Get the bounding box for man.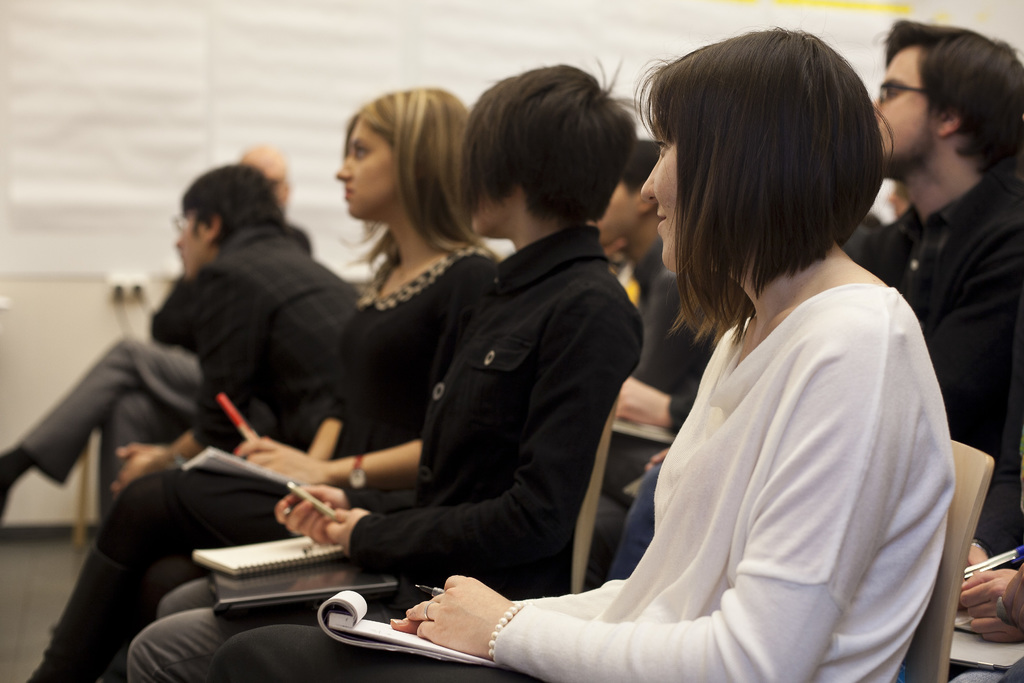
<box>0,139,315,540</box>.
